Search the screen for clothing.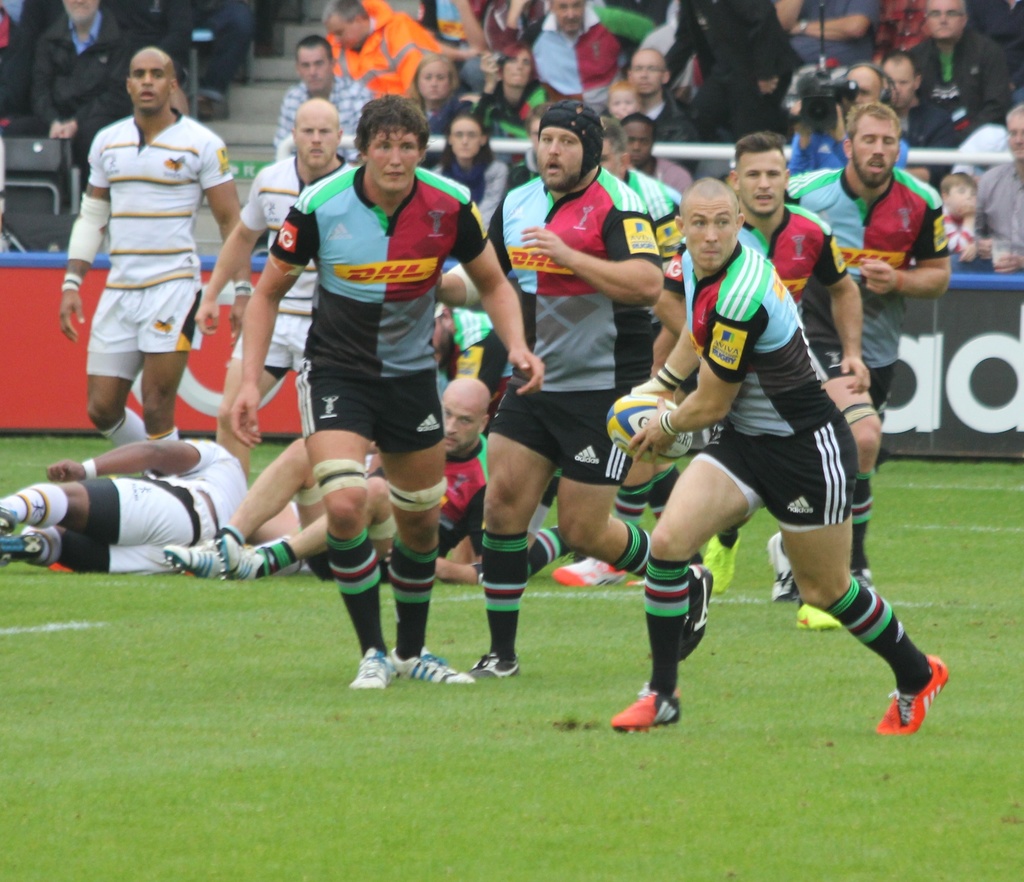
Found at select_region(768, 152, 957, 414).
